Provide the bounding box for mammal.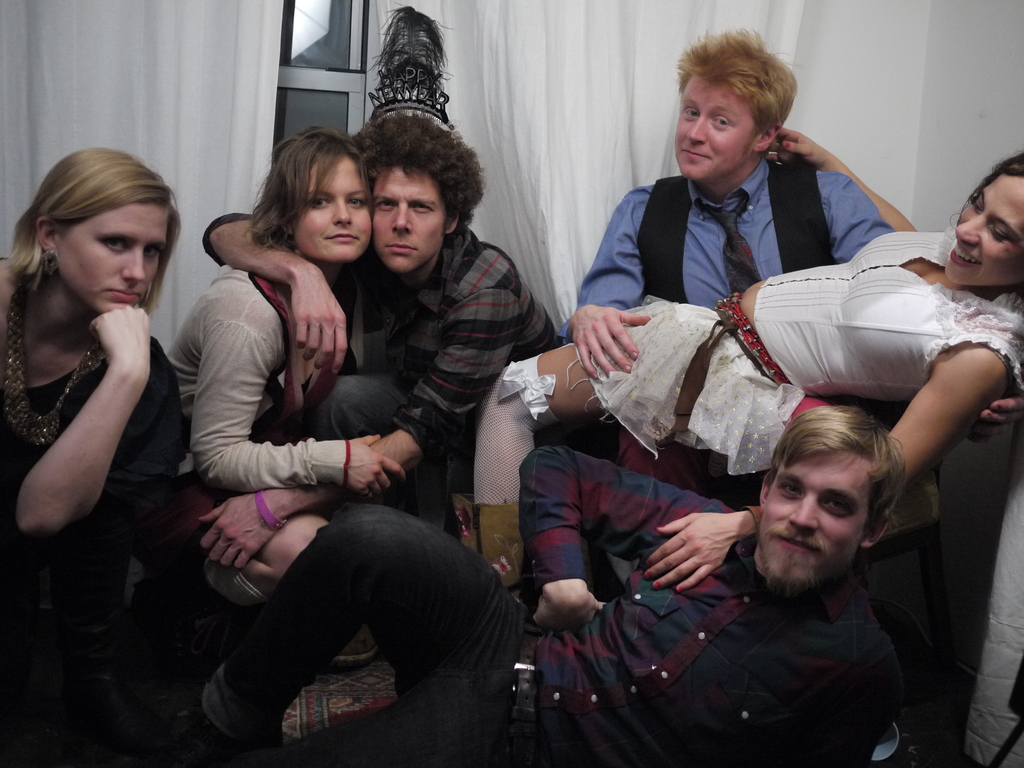
x1=0, y1=148, x2=173, y2=766.
